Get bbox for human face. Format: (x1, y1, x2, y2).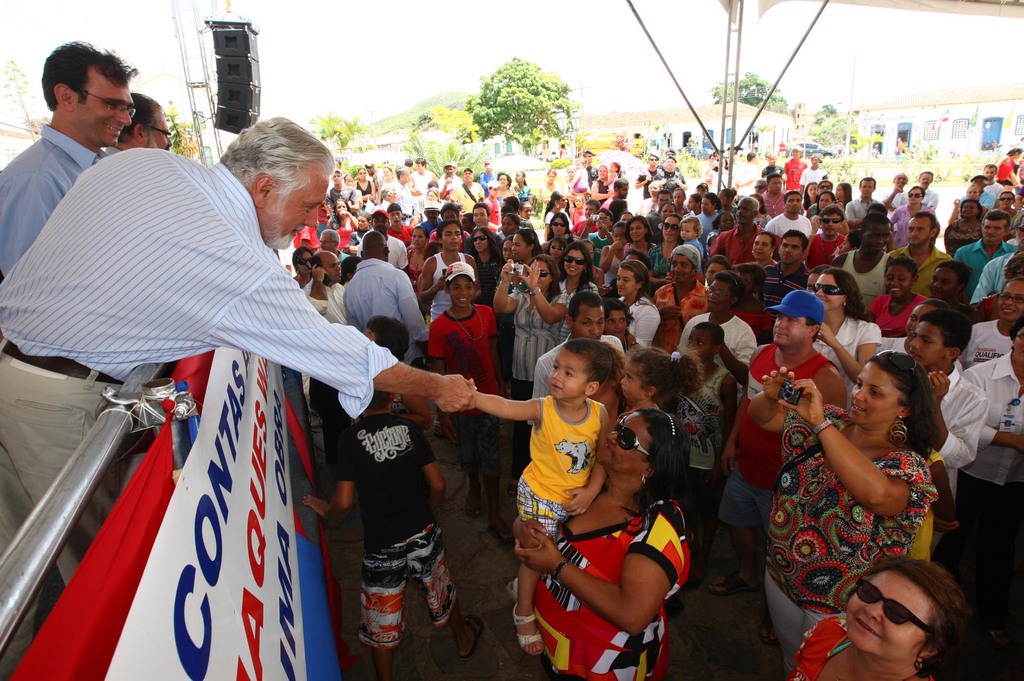
(521, 204, 531, 219).
